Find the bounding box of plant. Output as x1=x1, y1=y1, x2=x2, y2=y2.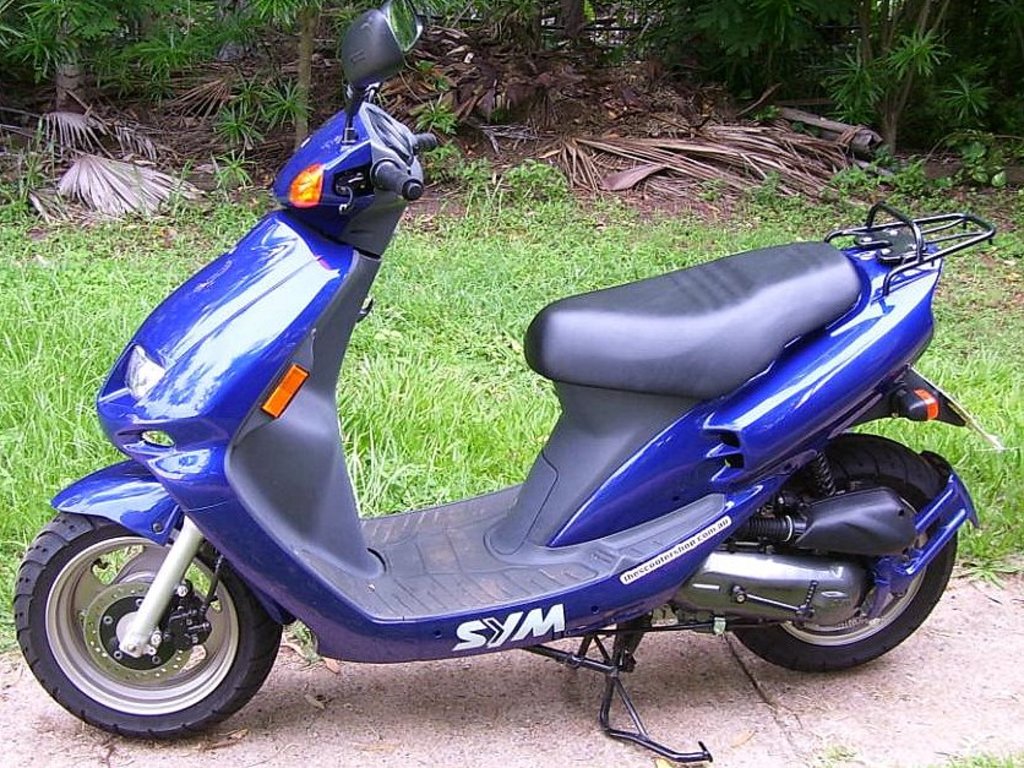
x1=415, y1=143, x2=491, y2=232.
